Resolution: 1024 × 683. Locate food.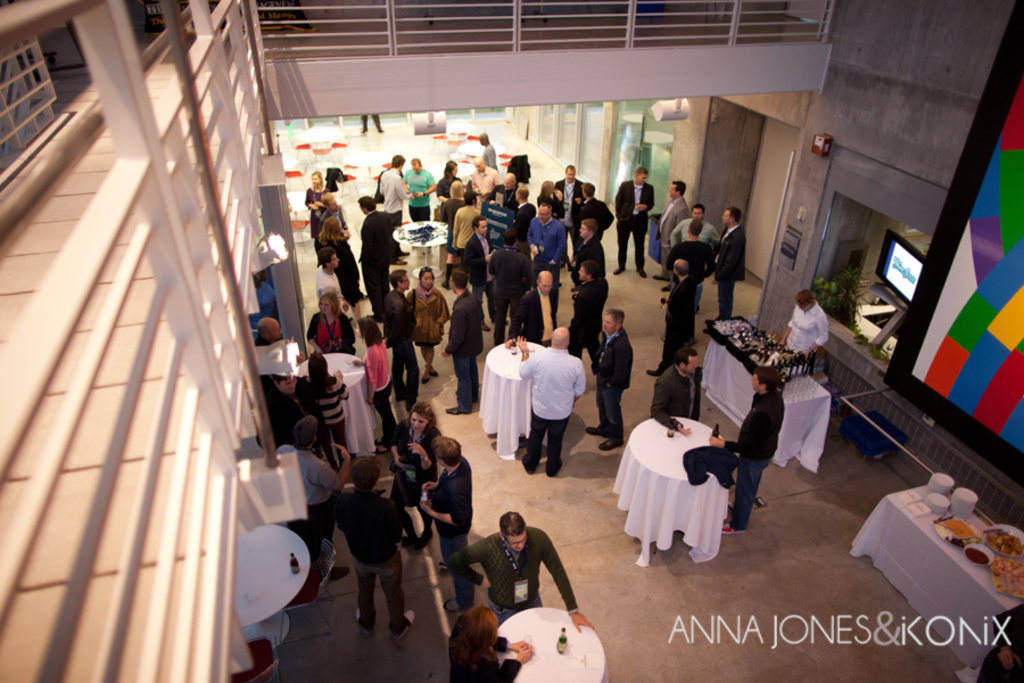
[left=972, top=543, right=990, bottom=561].
